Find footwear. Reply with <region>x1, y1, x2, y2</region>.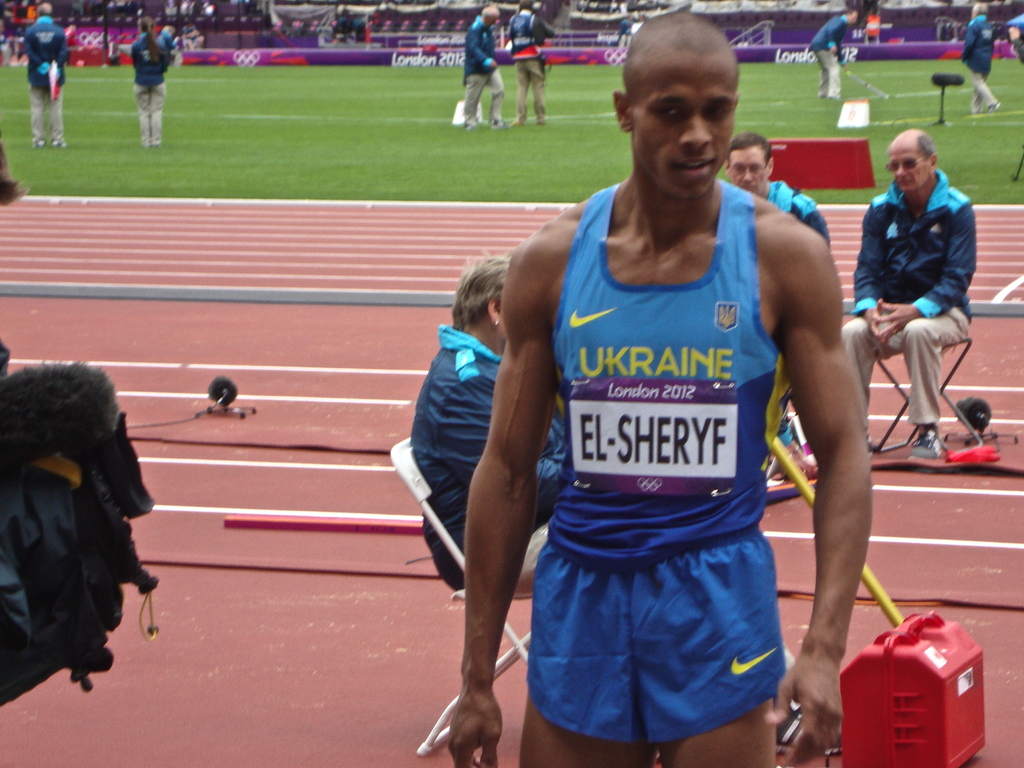
<region>29, 136, 47, 149</region>.
